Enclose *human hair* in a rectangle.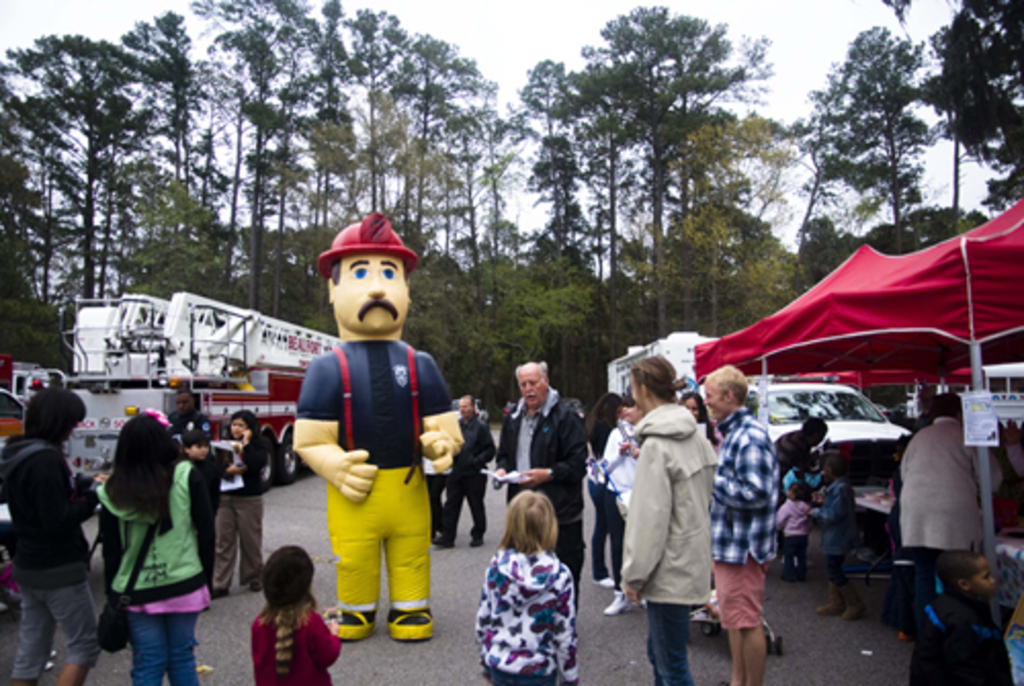
locate(791, 483, 811, 498).
